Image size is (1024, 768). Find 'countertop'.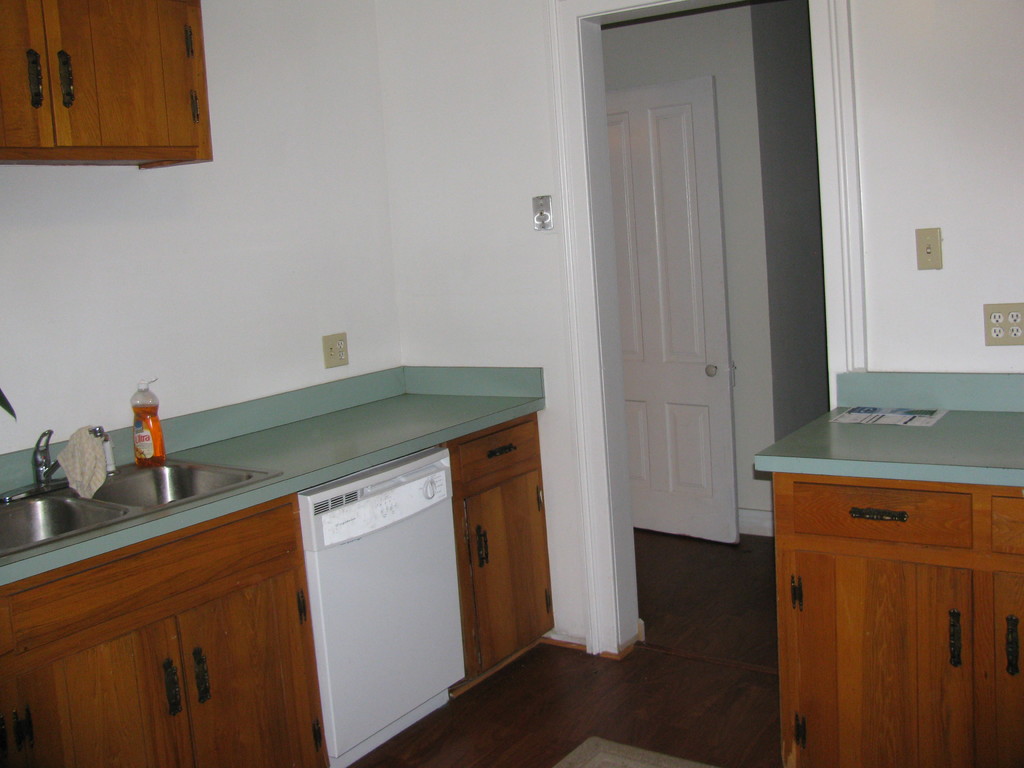
0:390:546:586.
